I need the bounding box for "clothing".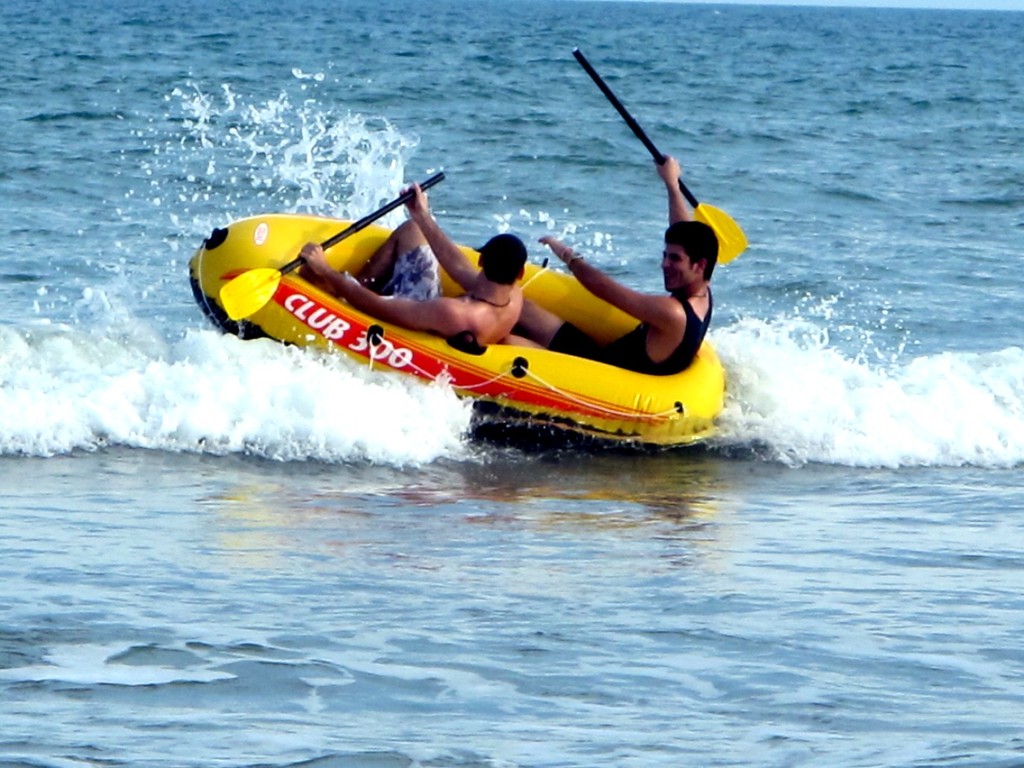
Here it is: 341/241/440/300.
